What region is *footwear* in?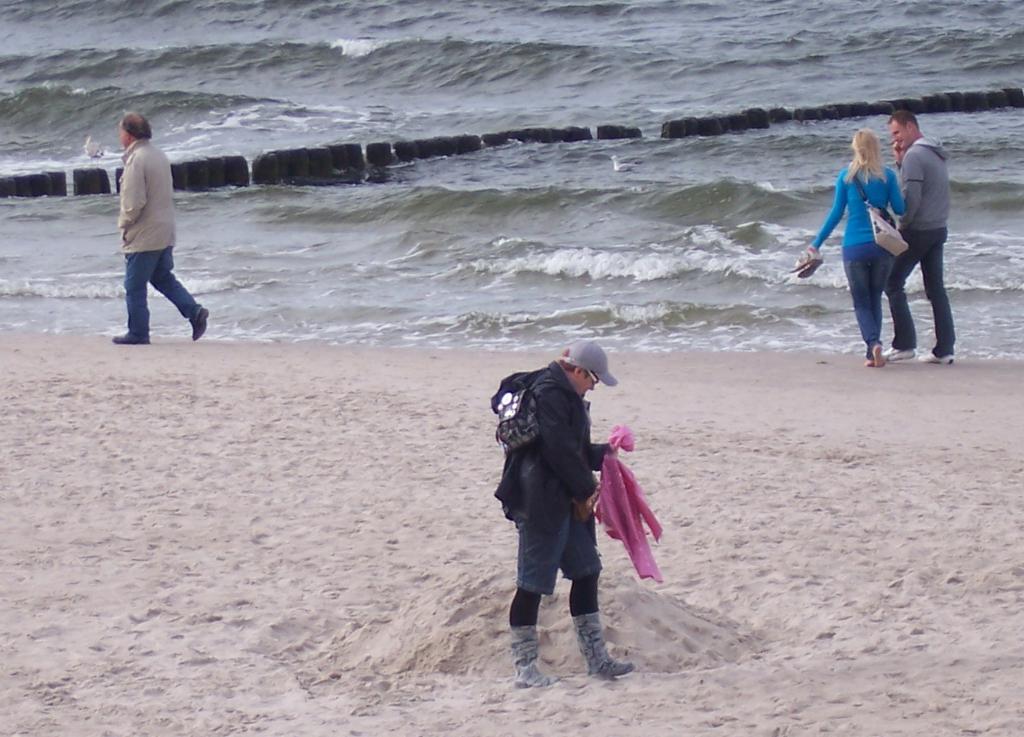
(left=880, top=346, right=916, bottom=364).
